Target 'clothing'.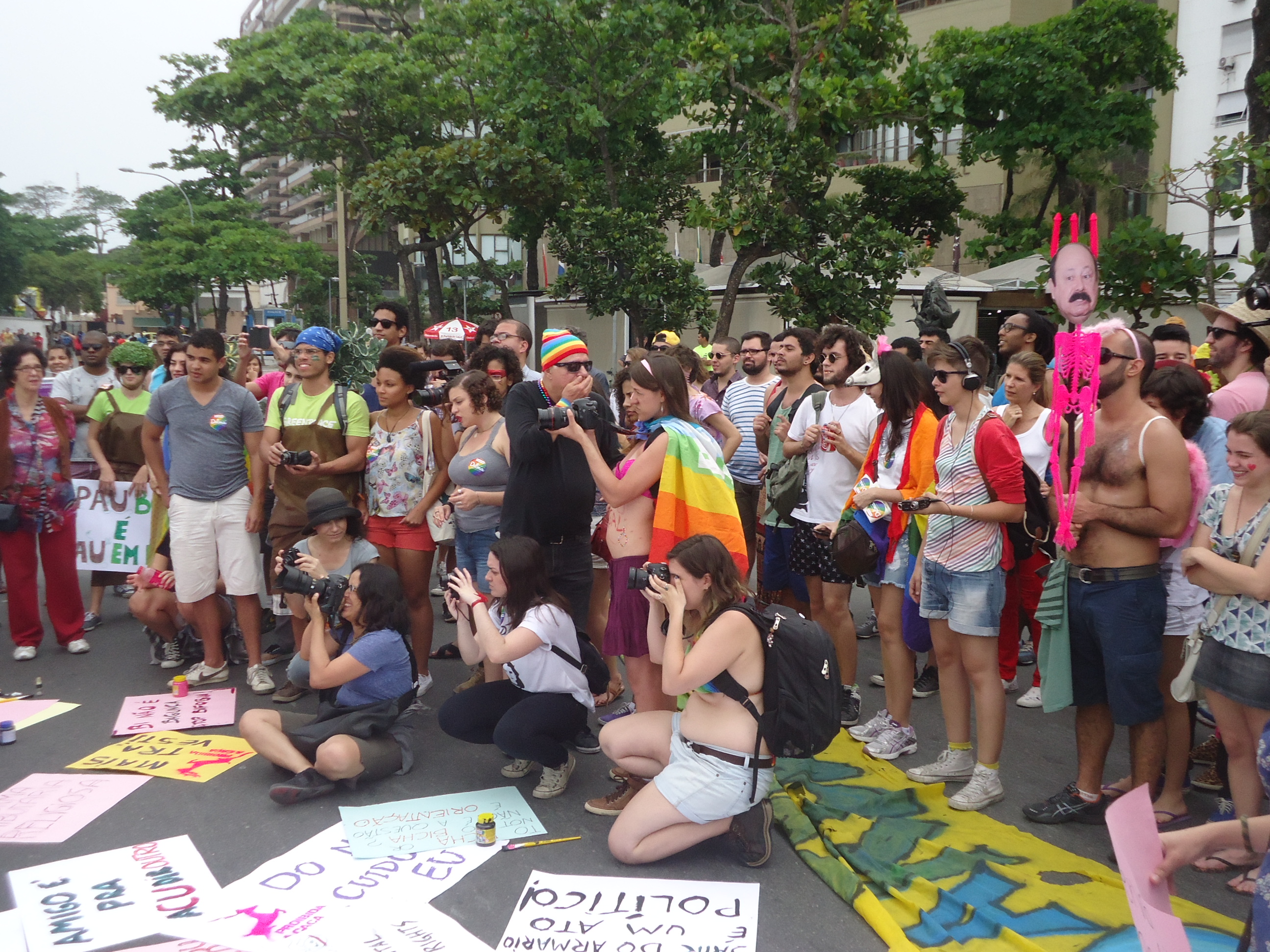
Target region: [x1=34, y1=165, x2=40, y2=174].
